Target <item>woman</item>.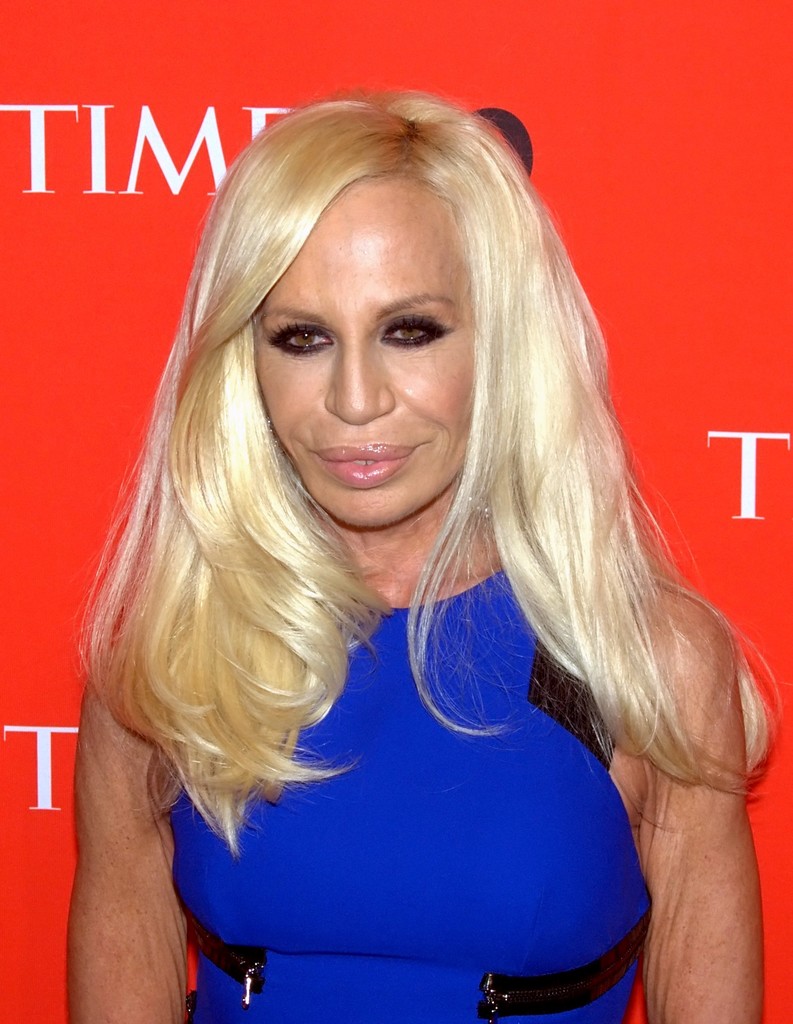
Target region: <box>52,80,776,1023</box>.
